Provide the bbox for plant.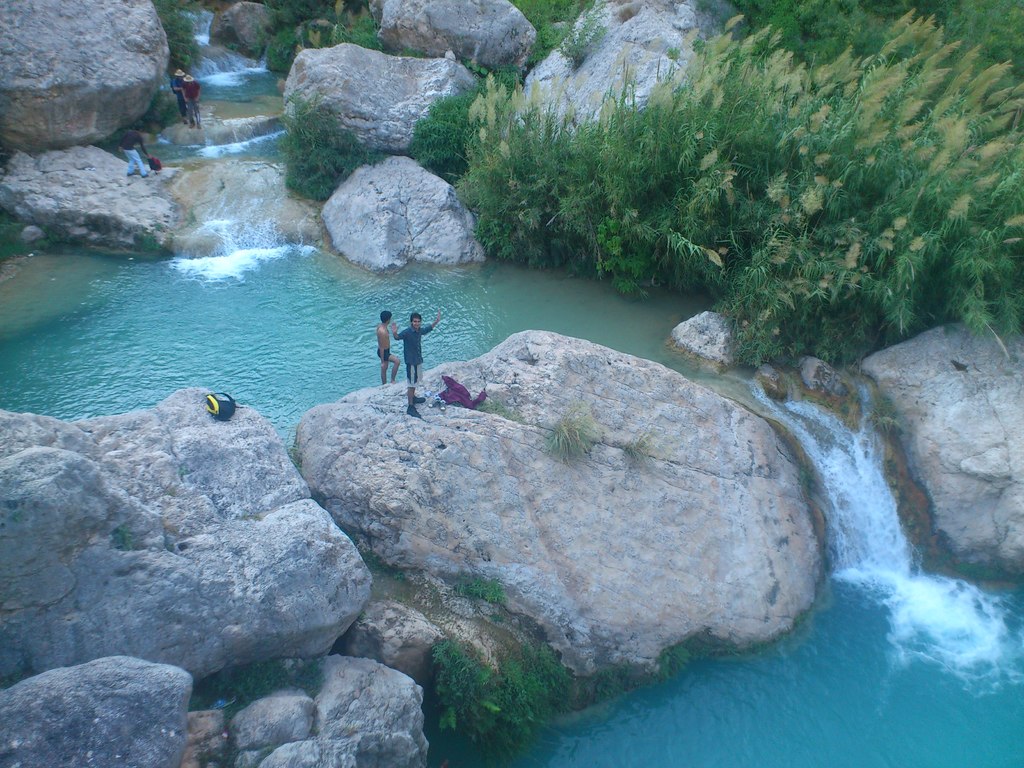
181,661,325,706.
